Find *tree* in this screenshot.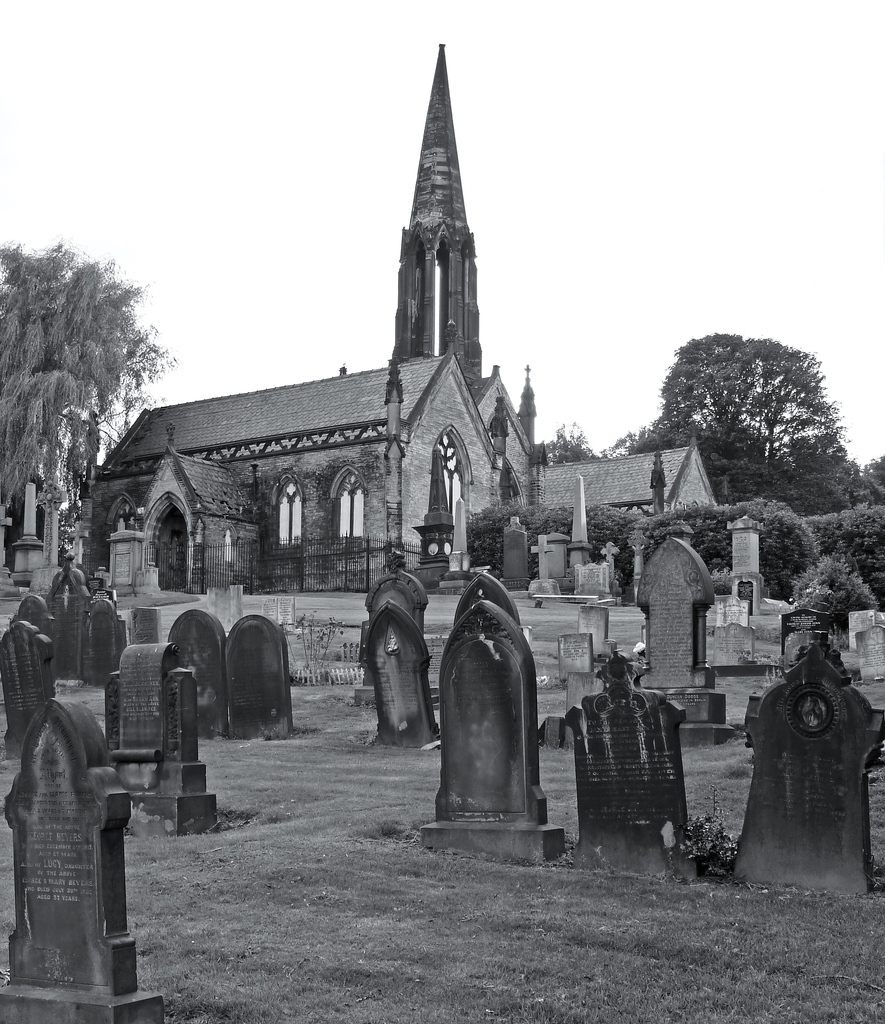
The bounding box for *tree* is (539,421,600,470).
